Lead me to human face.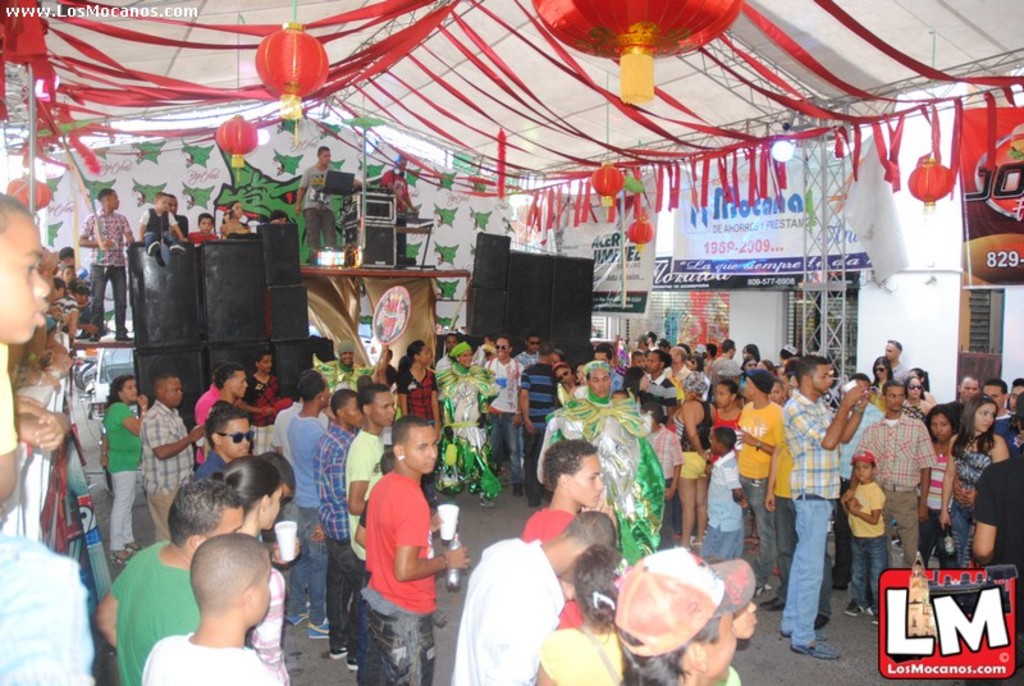
Lead to <bbox>856, 457, 869, 479</bbox>.
